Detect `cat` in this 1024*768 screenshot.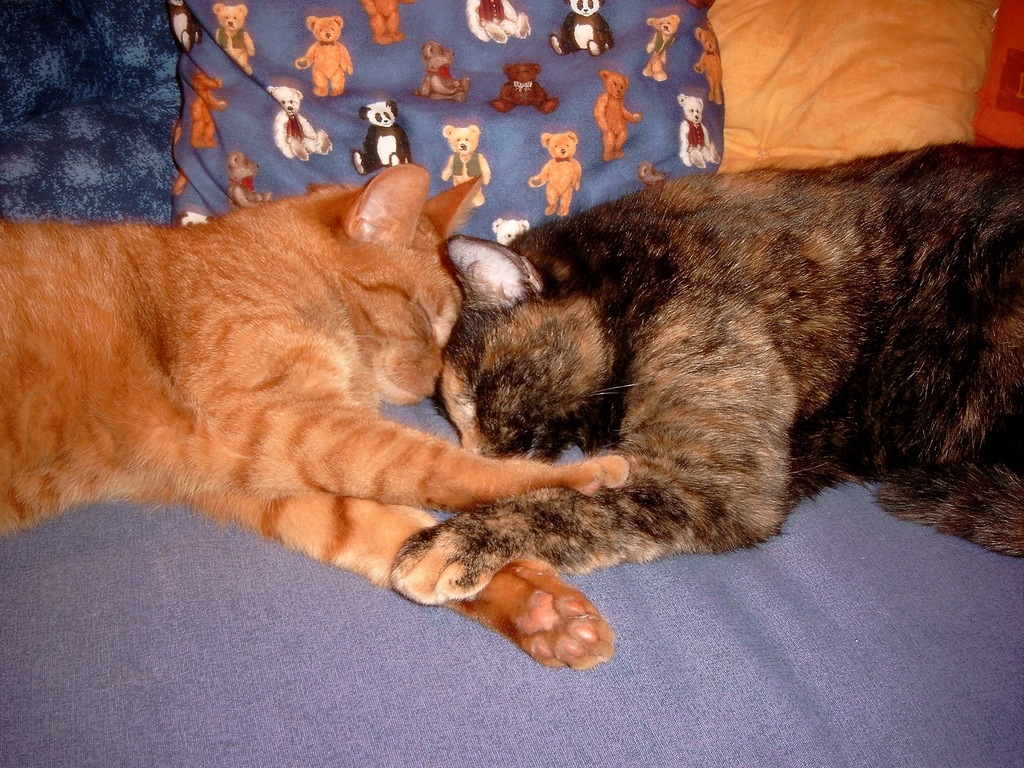
Detection: region(388, 141, 1023, 610).
